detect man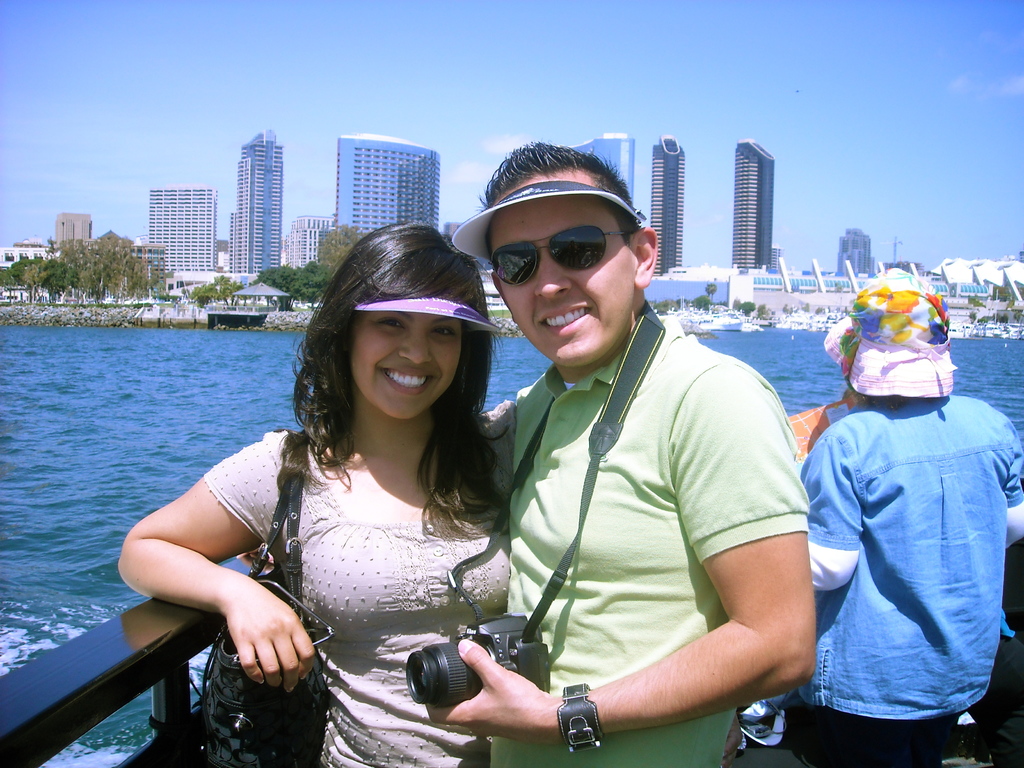
BBox(410, 143, 817, 767)
